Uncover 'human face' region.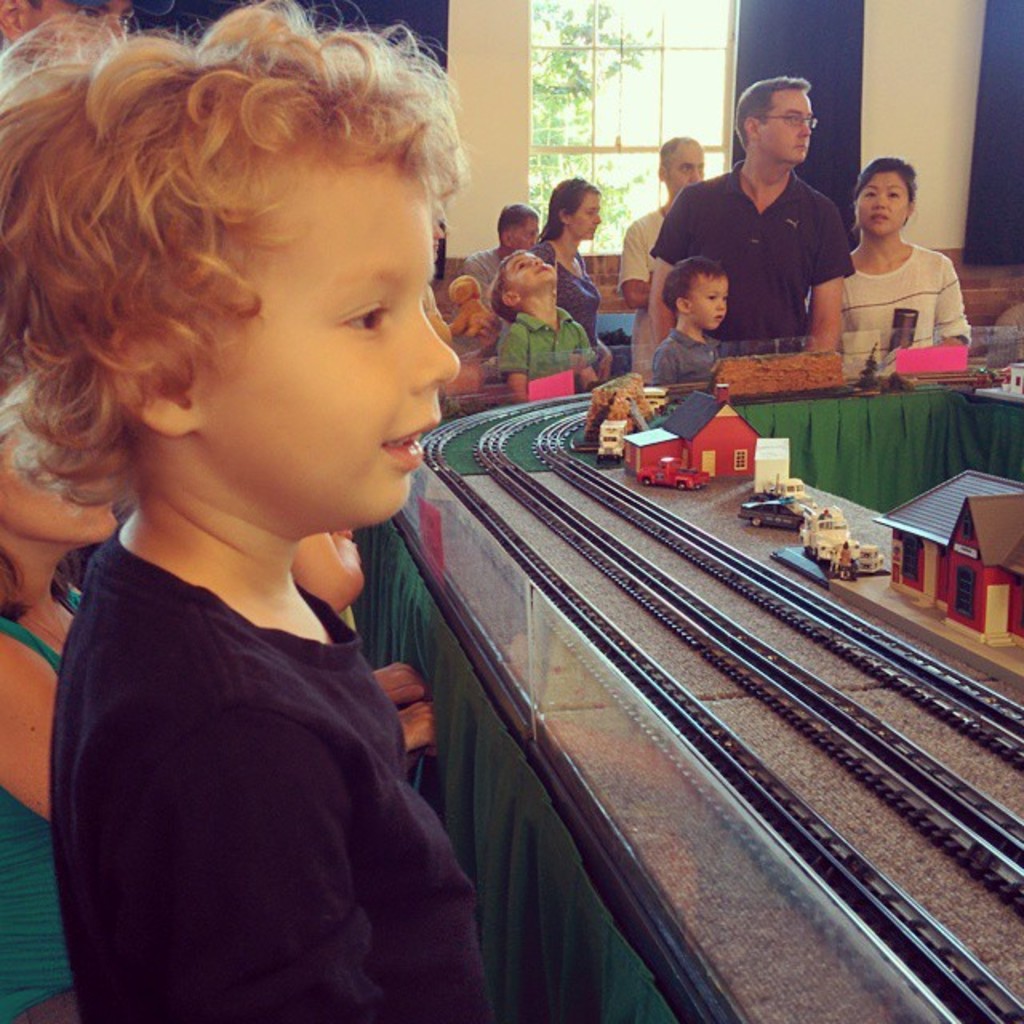
Uncovered: [517,218,541,246].
